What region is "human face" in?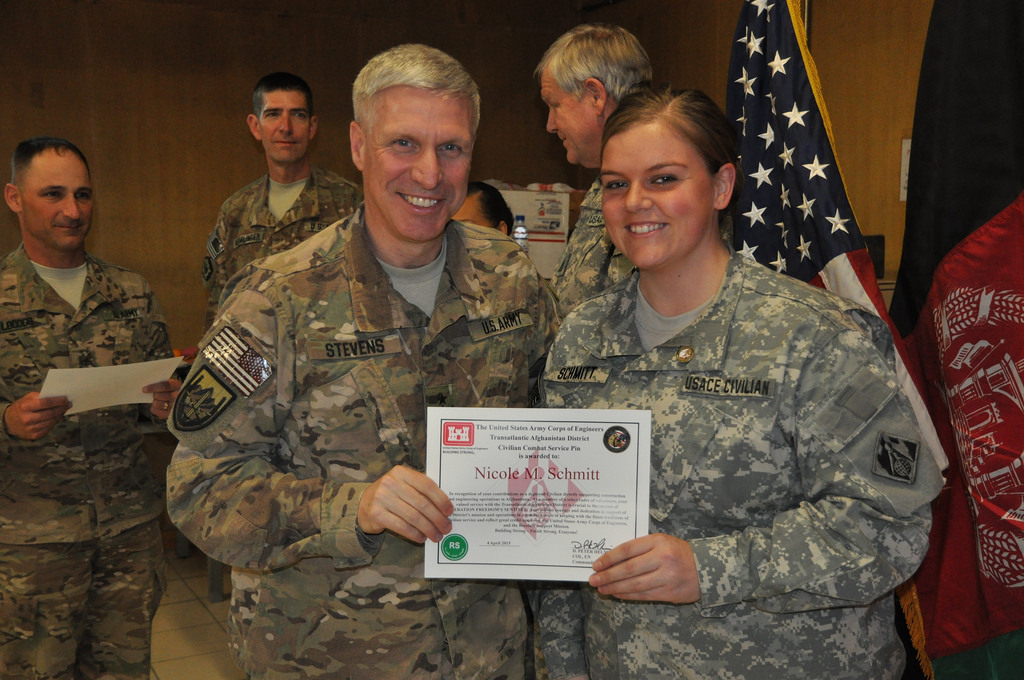
x1=357, y1=85, x2=473, y2=239.
